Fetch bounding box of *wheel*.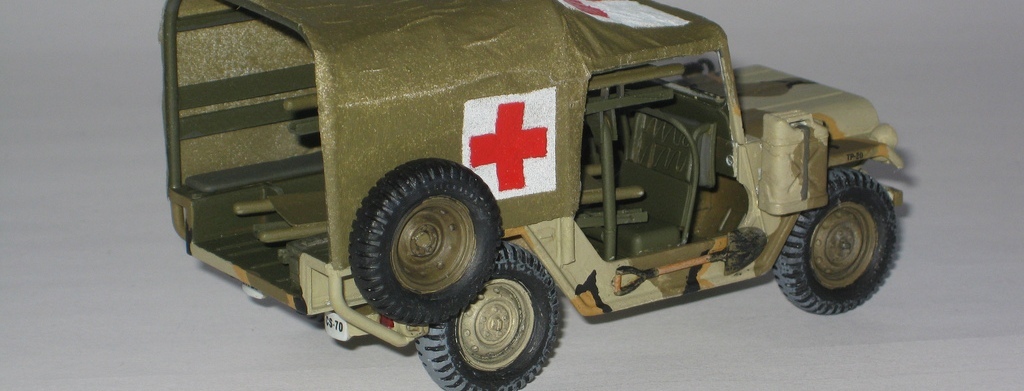
Bbox: bbox=(347, 152, 505, 328).
